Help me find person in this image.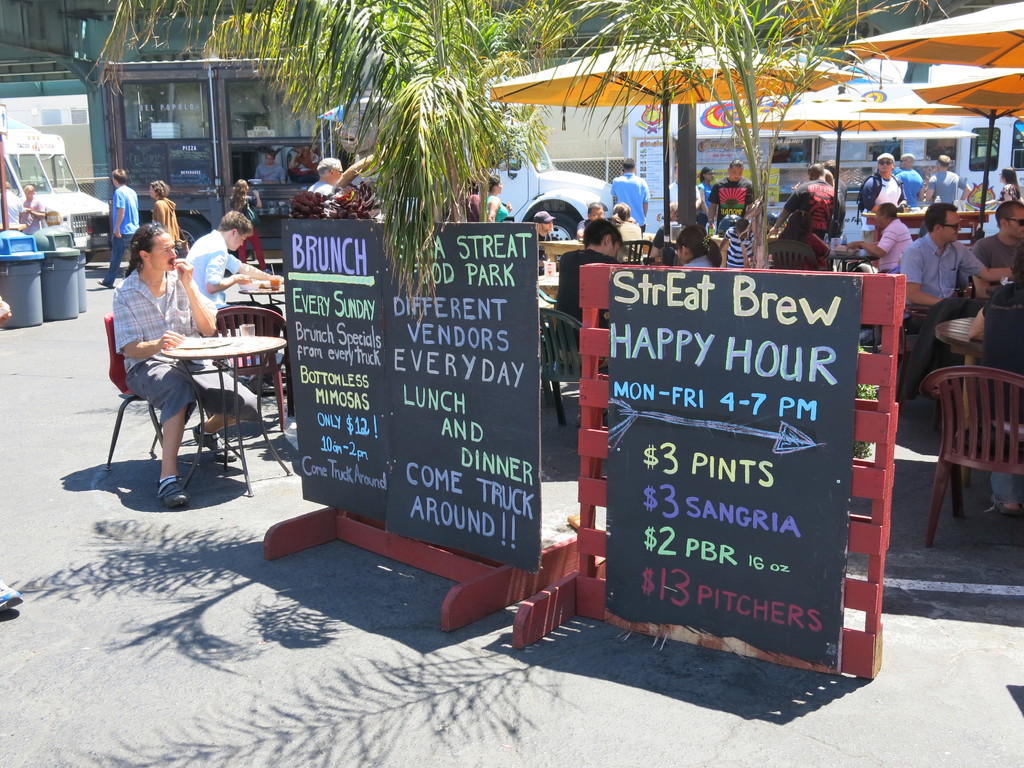
Found it: crop(776, 211, 836, 271).
